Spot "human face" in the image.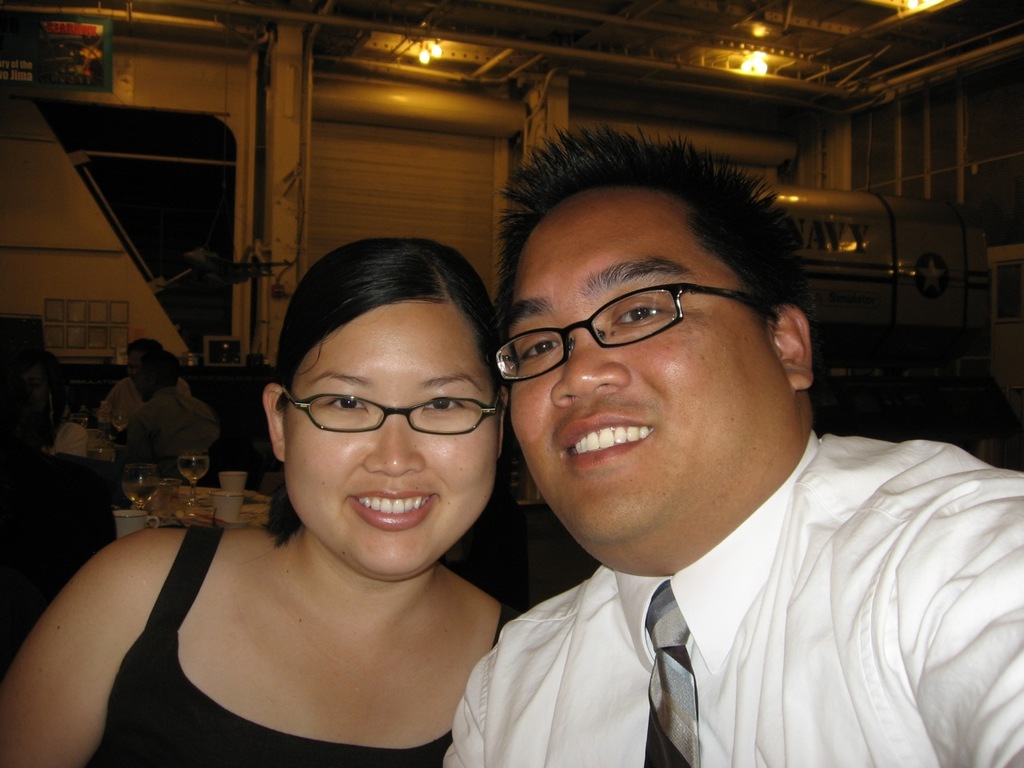
"human face" found at <bbox>127, 352, 142, 385</bbox>.
